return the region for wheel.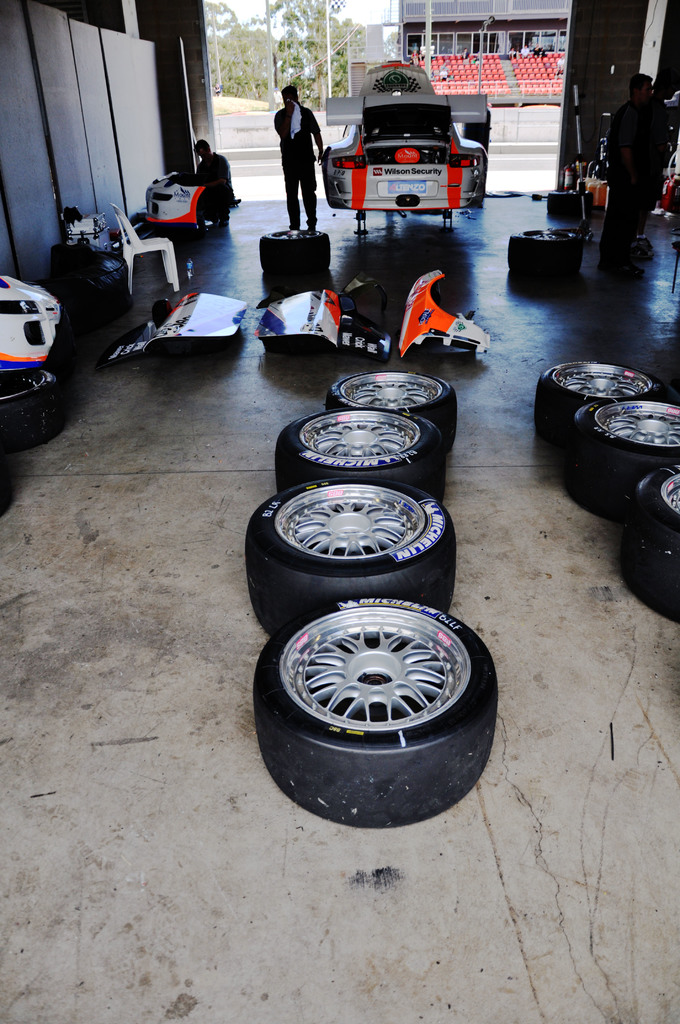
626, 468, 679, 609.
